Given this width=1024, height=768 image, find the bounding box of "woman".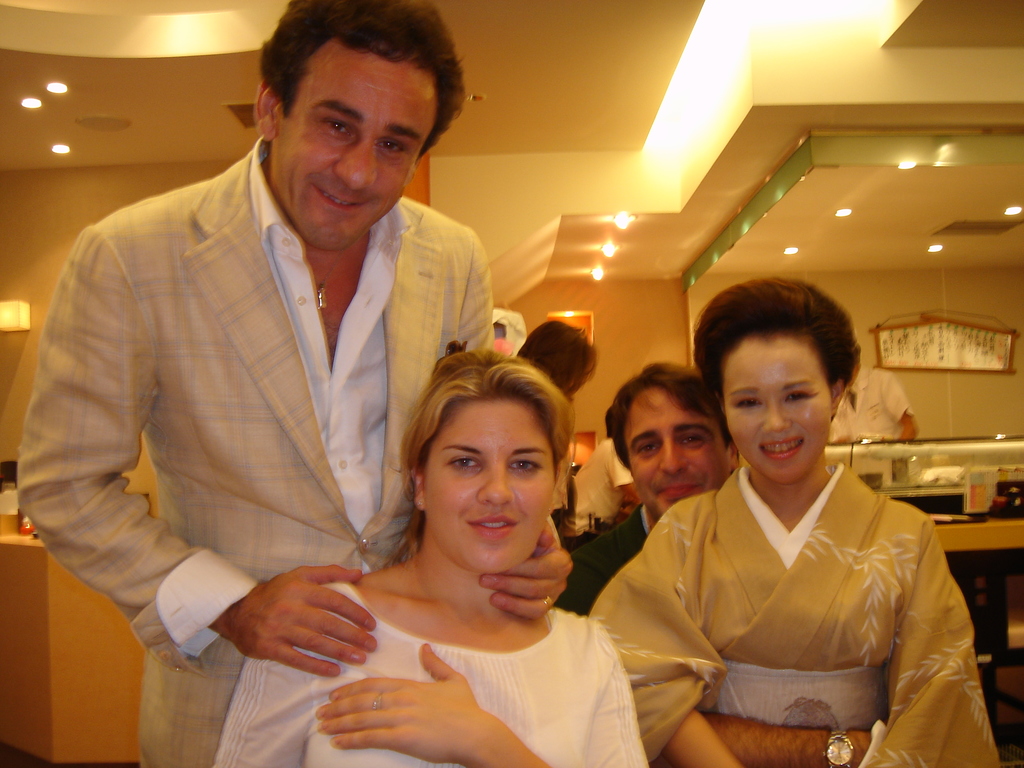
143 367 648 767.
